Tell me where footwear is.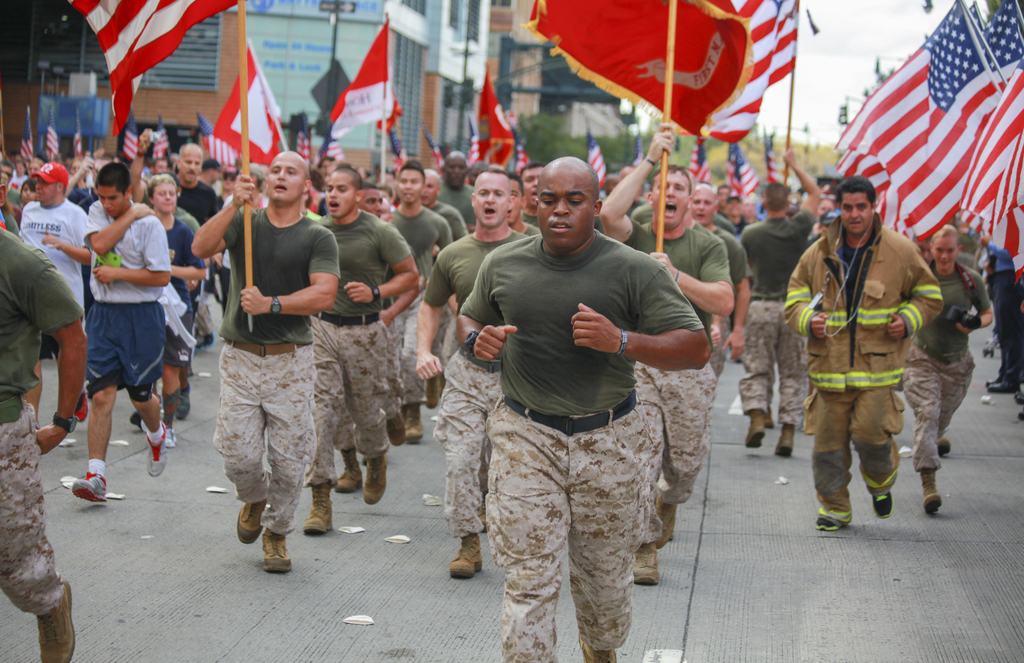
footwear is at {"left": 939, "top": 434, "right": 952, "bottom": 460}.
